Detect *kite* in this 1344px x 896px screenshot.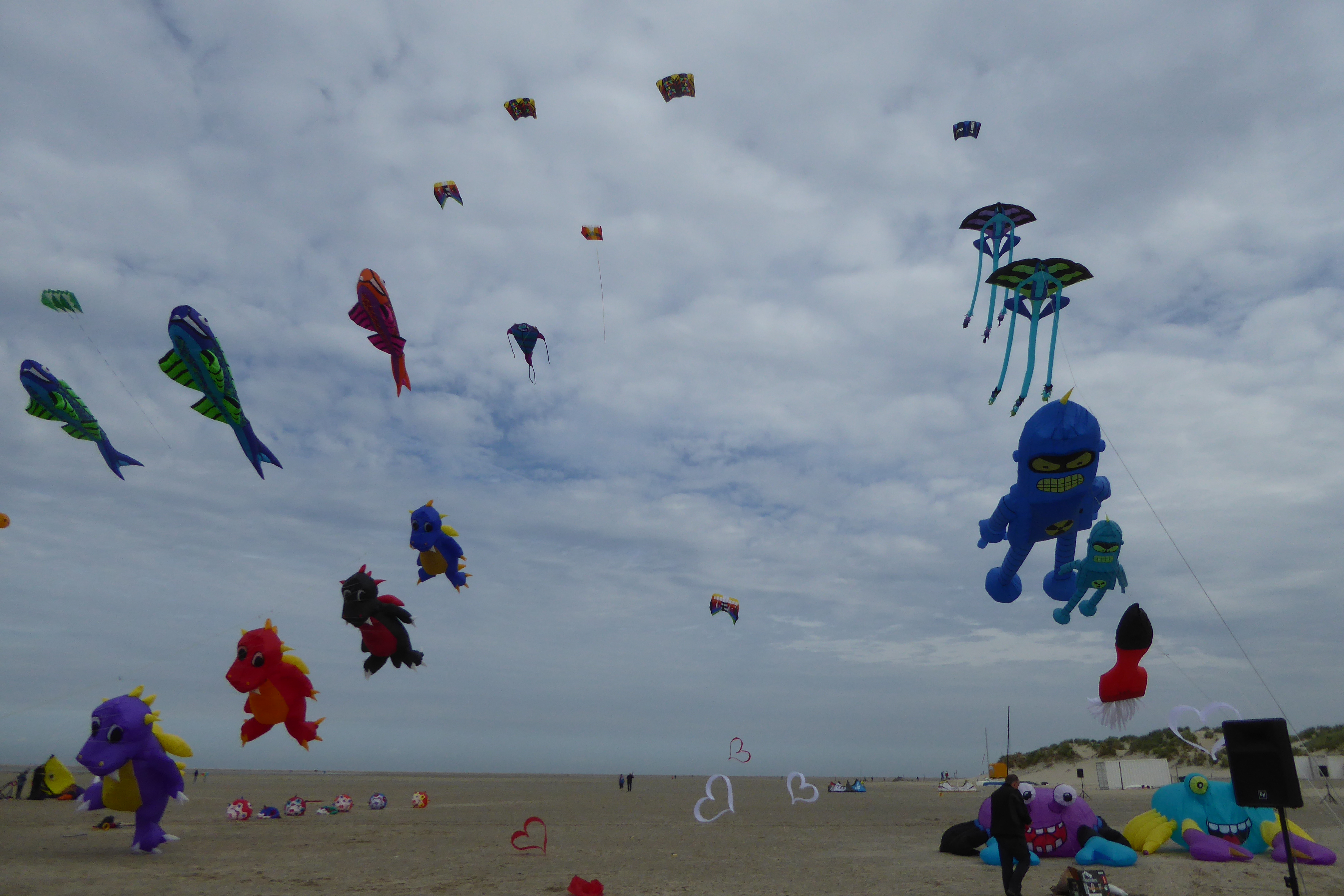
Detection: Rect(43, 83, 79, 132).
